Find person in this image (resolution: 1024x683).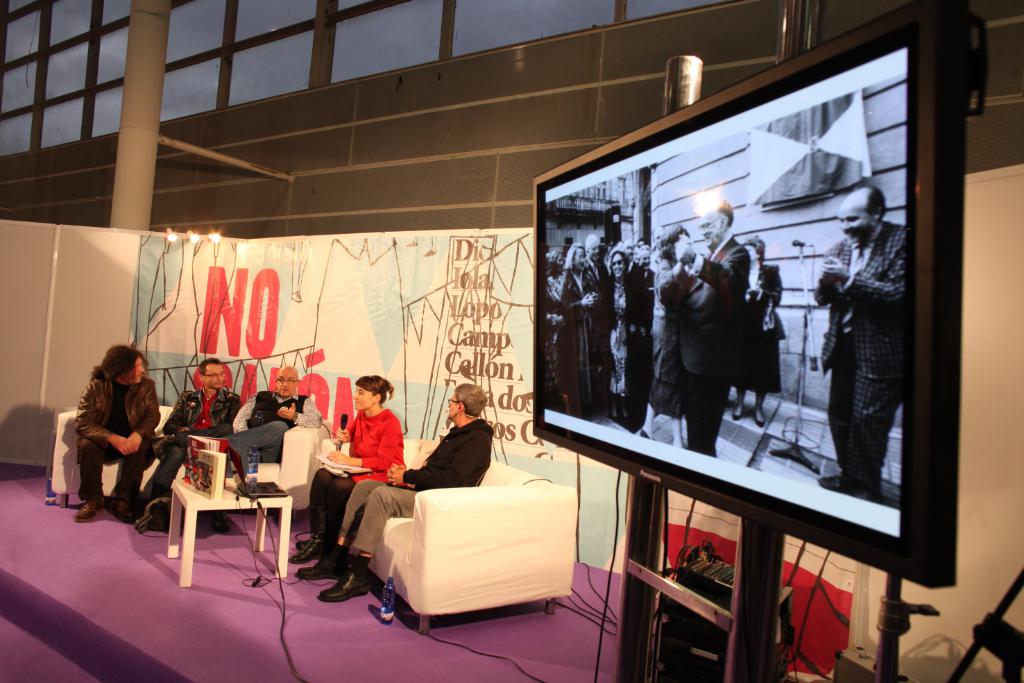
bbox(608, 248, 656, 414).
